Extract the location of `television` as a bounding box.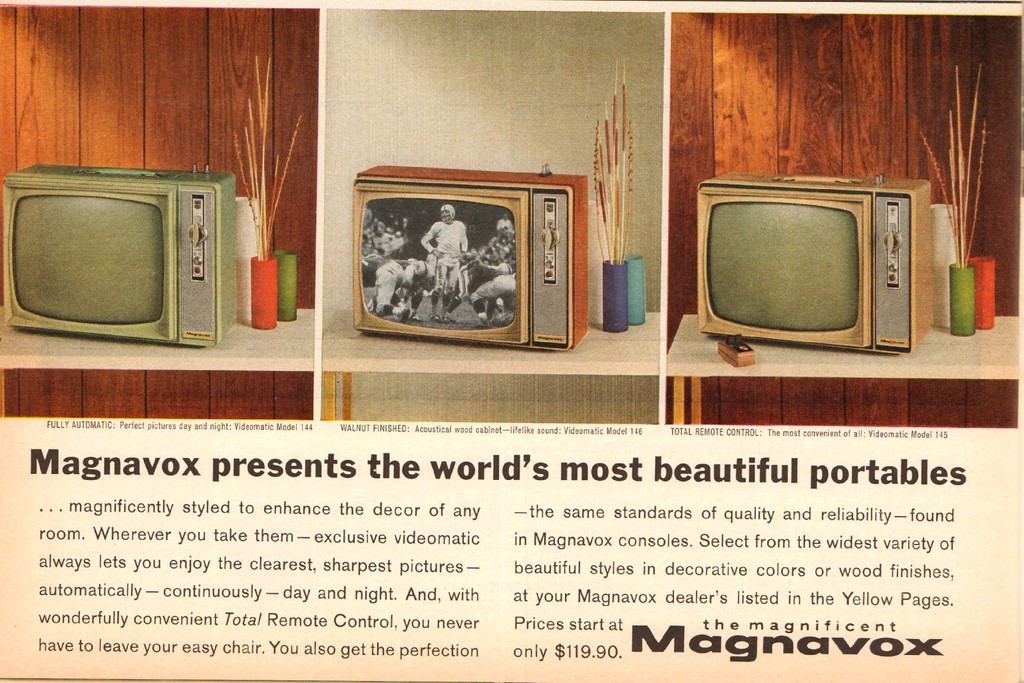
x1=699, y1=170, x2=934, y2=355.
